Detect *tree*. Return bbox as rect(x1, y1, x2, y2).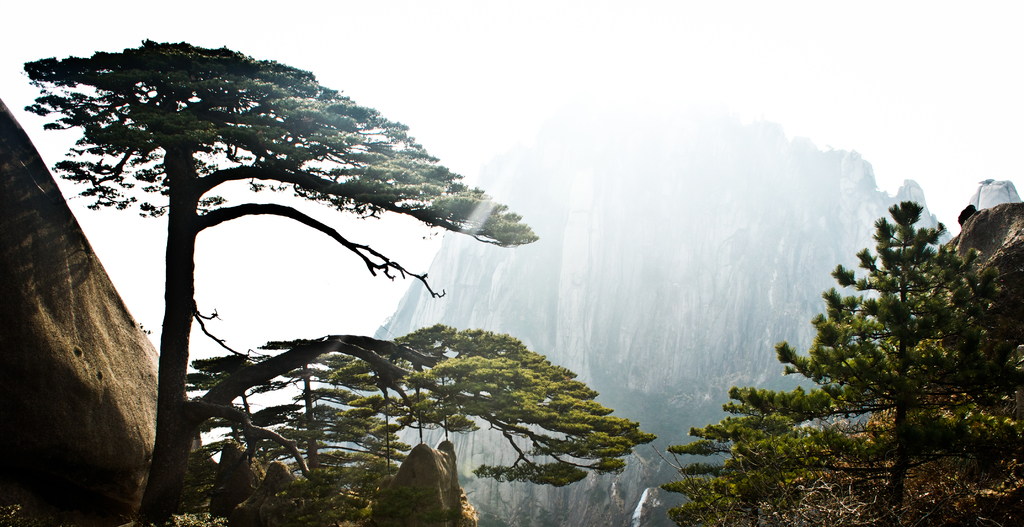
rect(650, 202, 1023, 526).
